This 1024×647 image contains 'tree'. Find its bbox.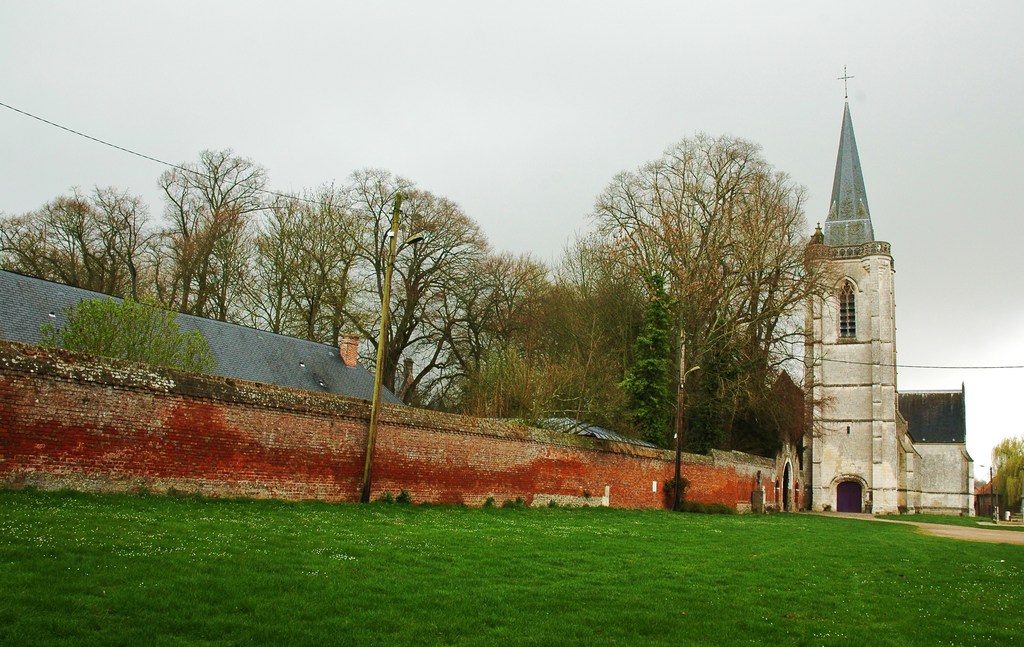
[262, 183, 358, 331].
